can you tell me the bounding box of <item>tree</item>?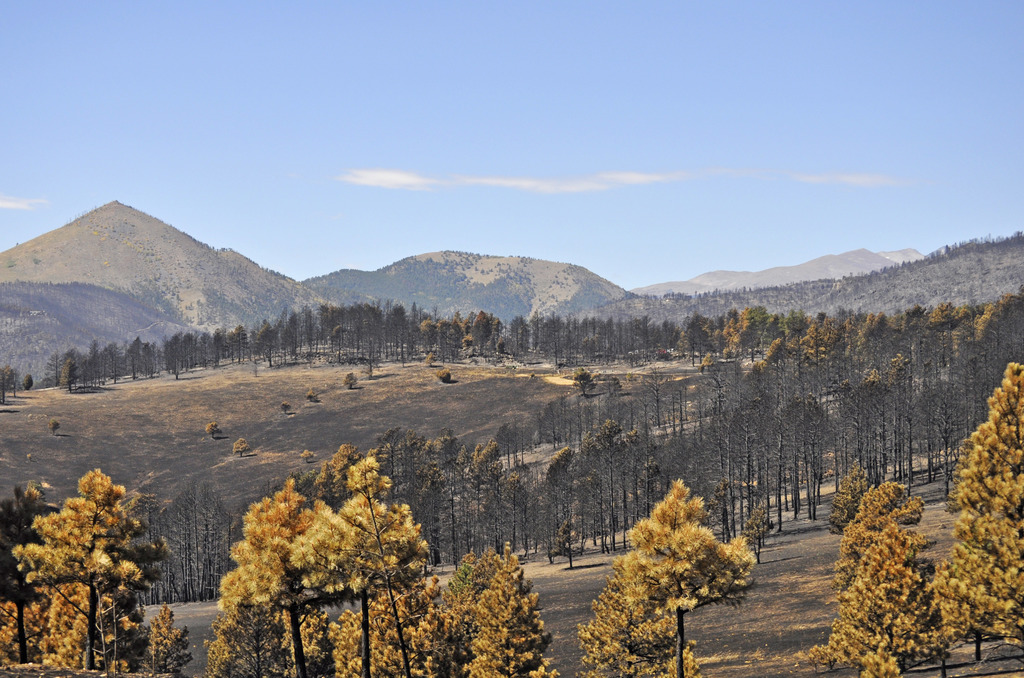
<region>831, 480, 920, 608</region>.
